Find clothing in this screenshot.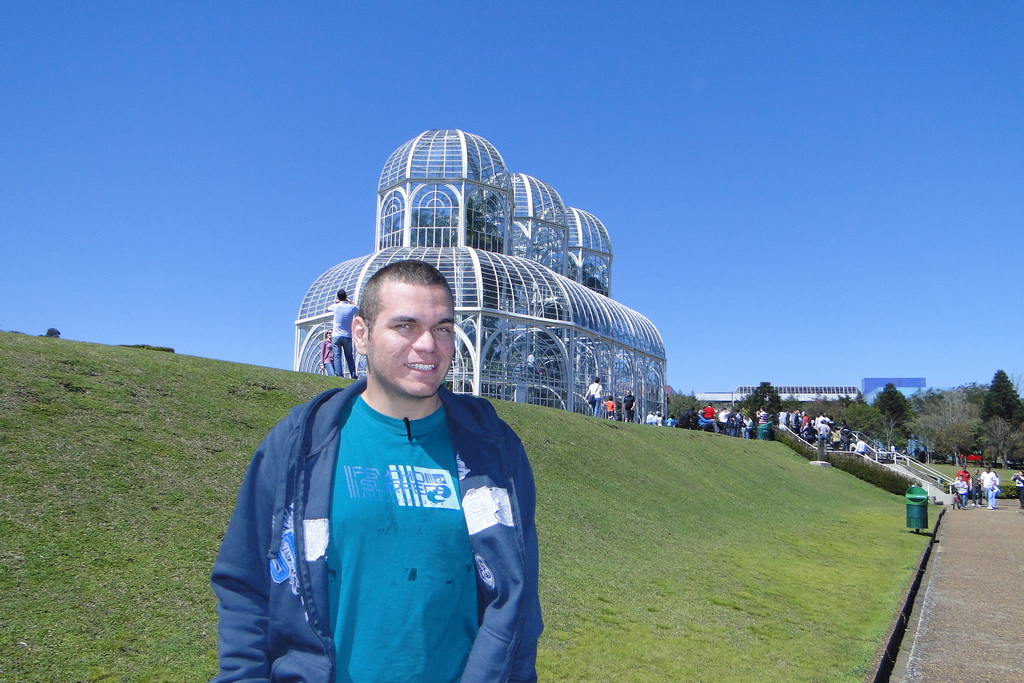
The bounding box for clothing is l=891, t=446, r=895, b=452.
